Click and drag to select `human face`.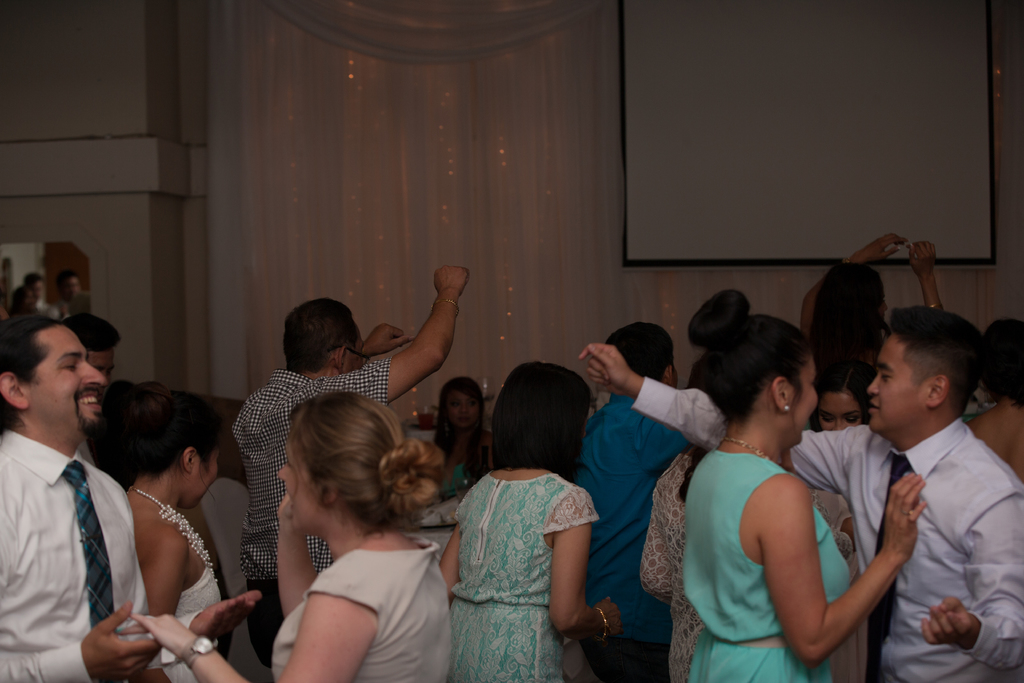
Selection: box(279, 440, 321, 534).
